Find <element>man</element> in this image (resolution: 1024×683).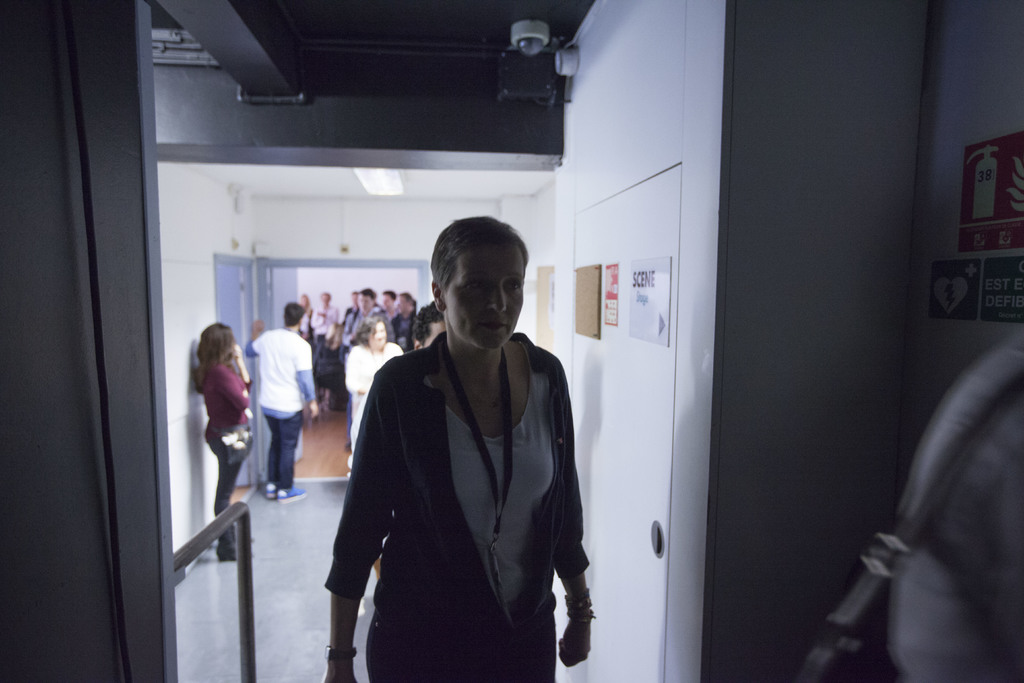
{"x1": 236, "y1": 297, "x2": 321, "y2": 496}.
